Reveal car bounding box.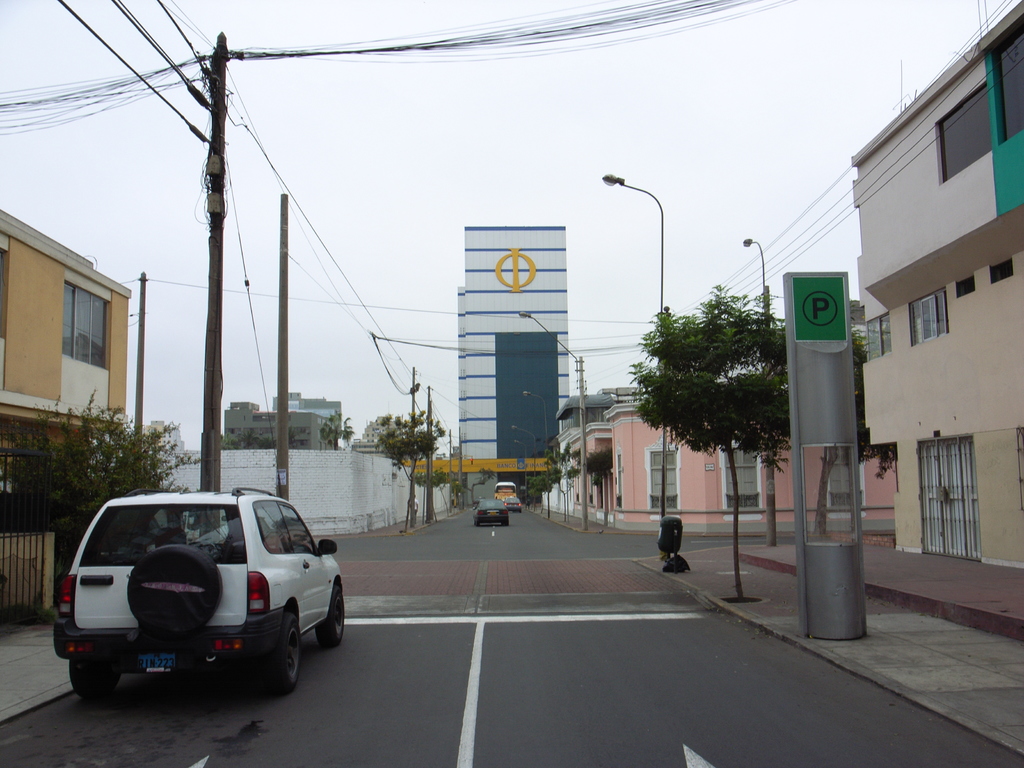
Revealed: detection(500, 496, 525, 516).
